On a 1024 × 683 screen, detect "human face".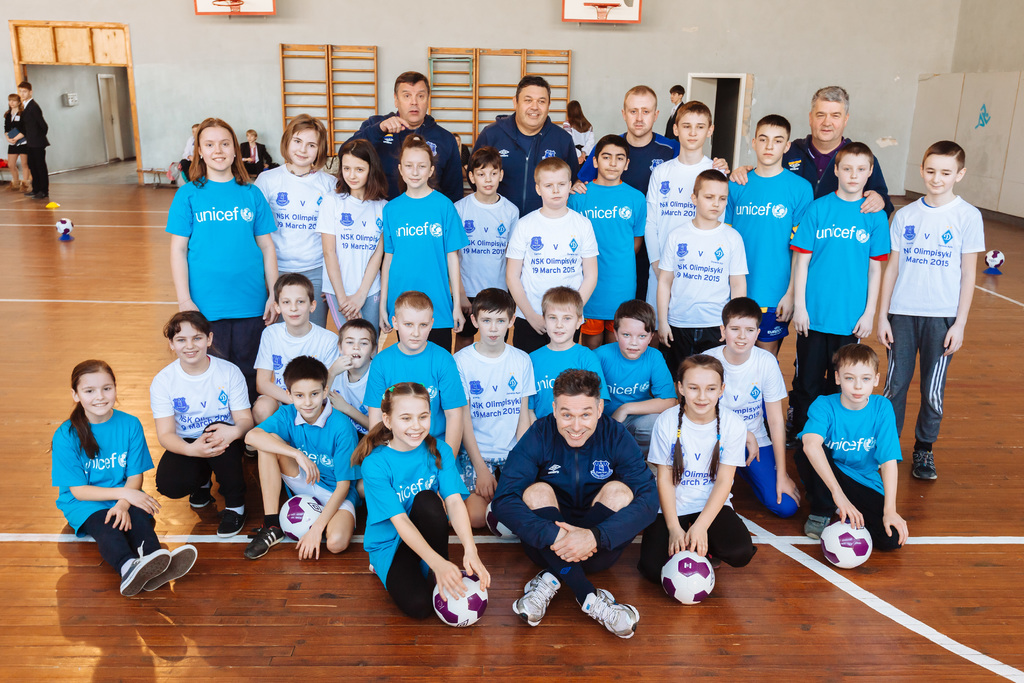
pyautogui.locateOnScreen(839, 154, 870, 193).
